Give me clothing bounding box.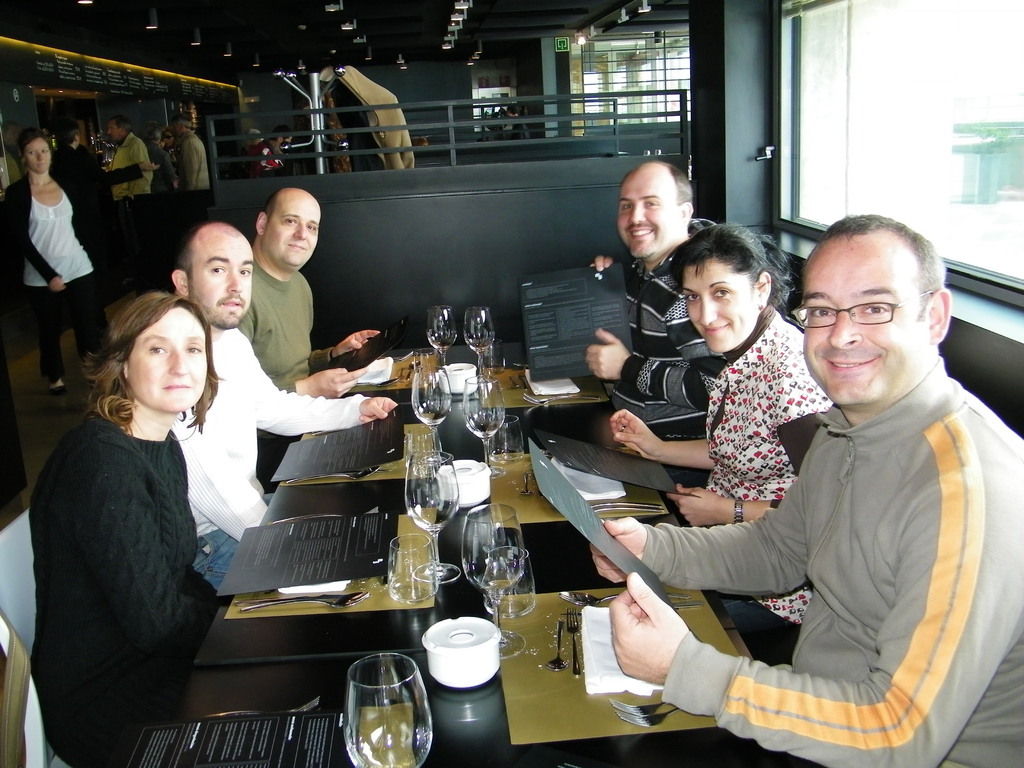
select_region(175, 324, 366, 596).
